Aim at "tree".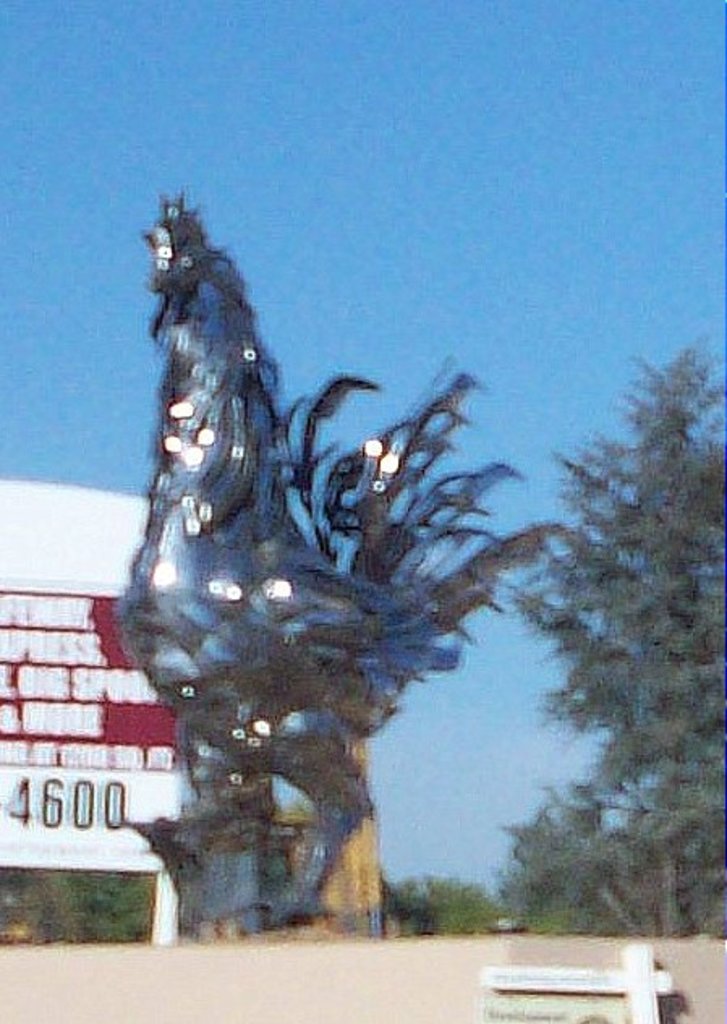
Aimed at <region>384, 875, 512, 946</region>.
